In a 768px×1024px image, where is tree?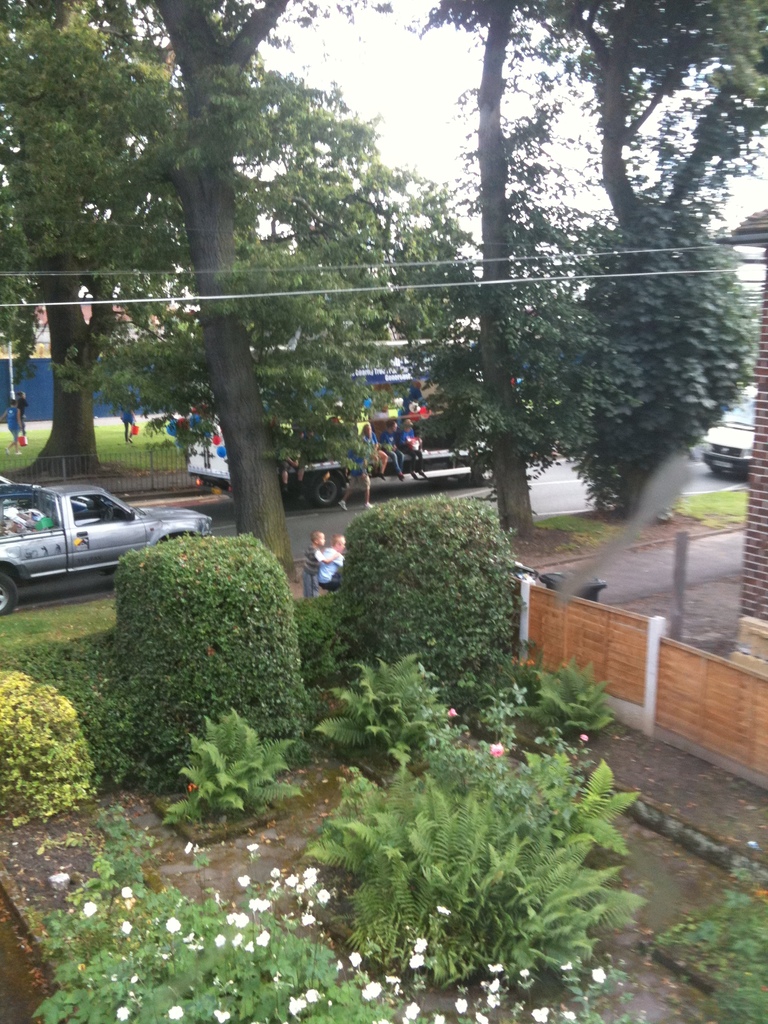
box(408, 0, 604, 538).
